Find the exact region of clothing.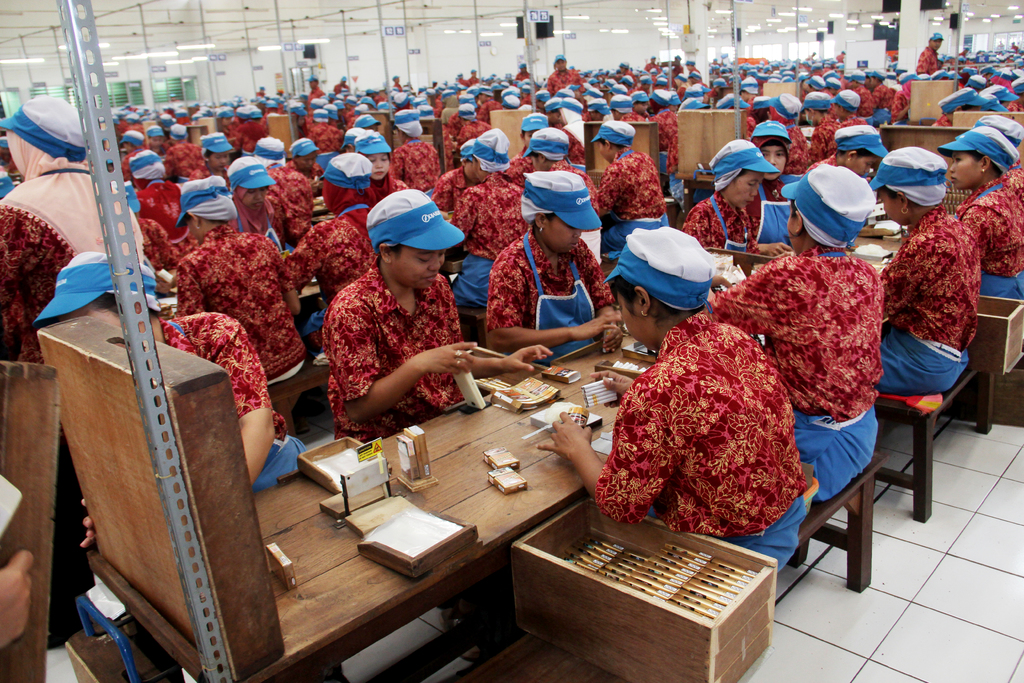
Exact region: bbox(397, 83, 402, 92).
